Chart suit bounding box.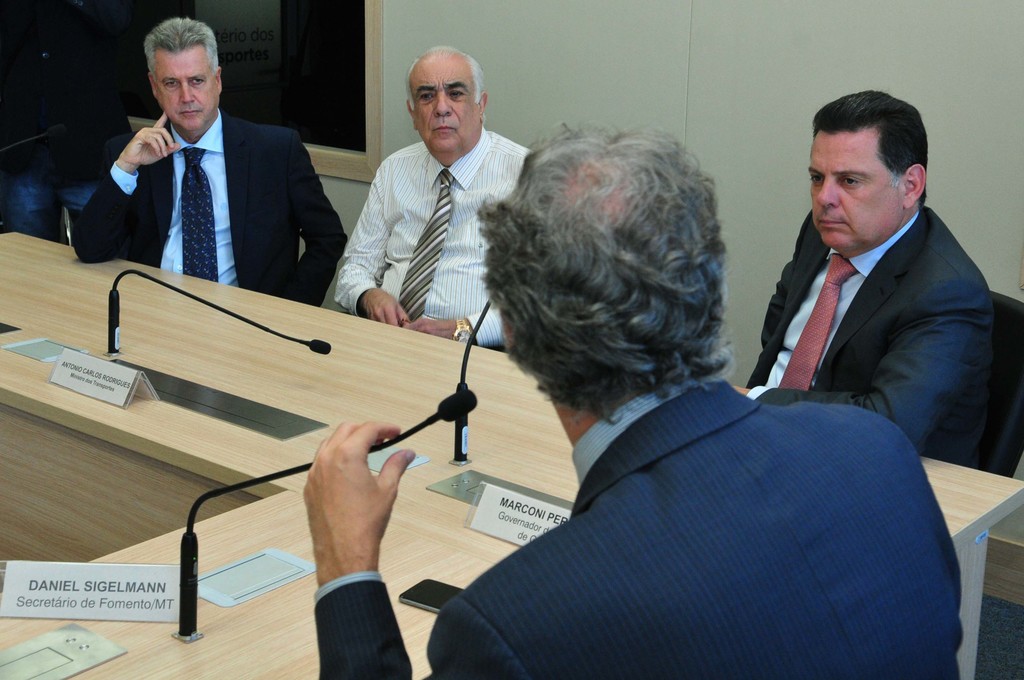
Charted: 312,388,957,679.
